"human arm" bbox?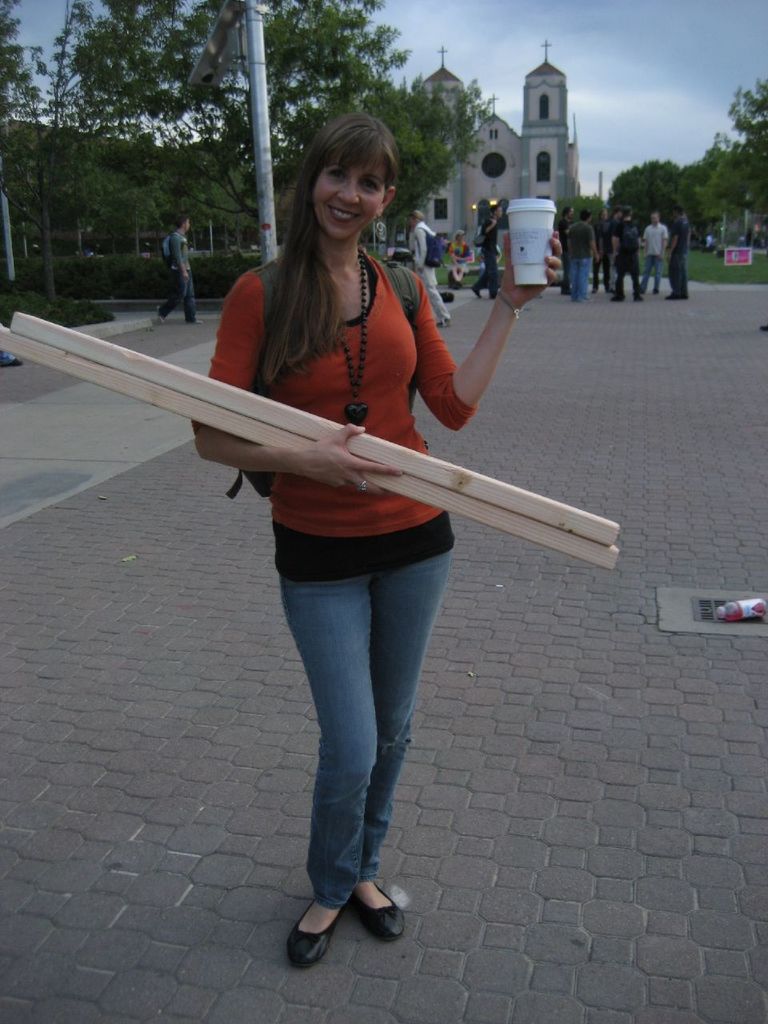
{"left": 410, "top": 226, "right": 431, "bottom": 263}
